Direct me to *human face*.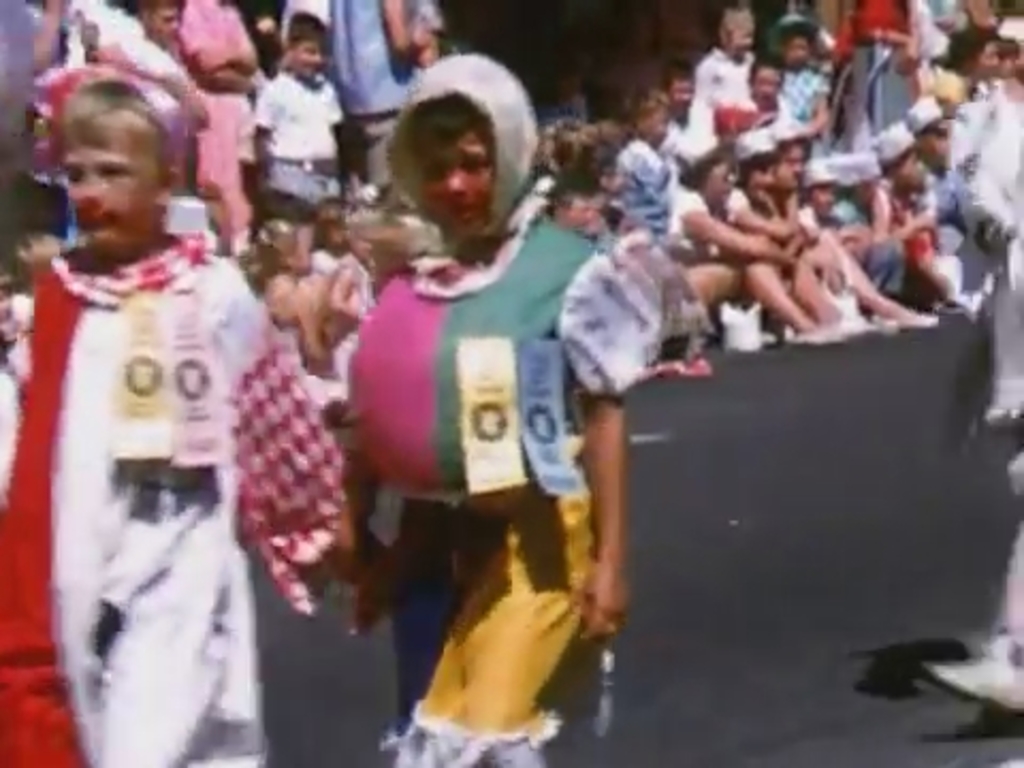
Direction: (left=753, top=166, right=774, bottom=192).
